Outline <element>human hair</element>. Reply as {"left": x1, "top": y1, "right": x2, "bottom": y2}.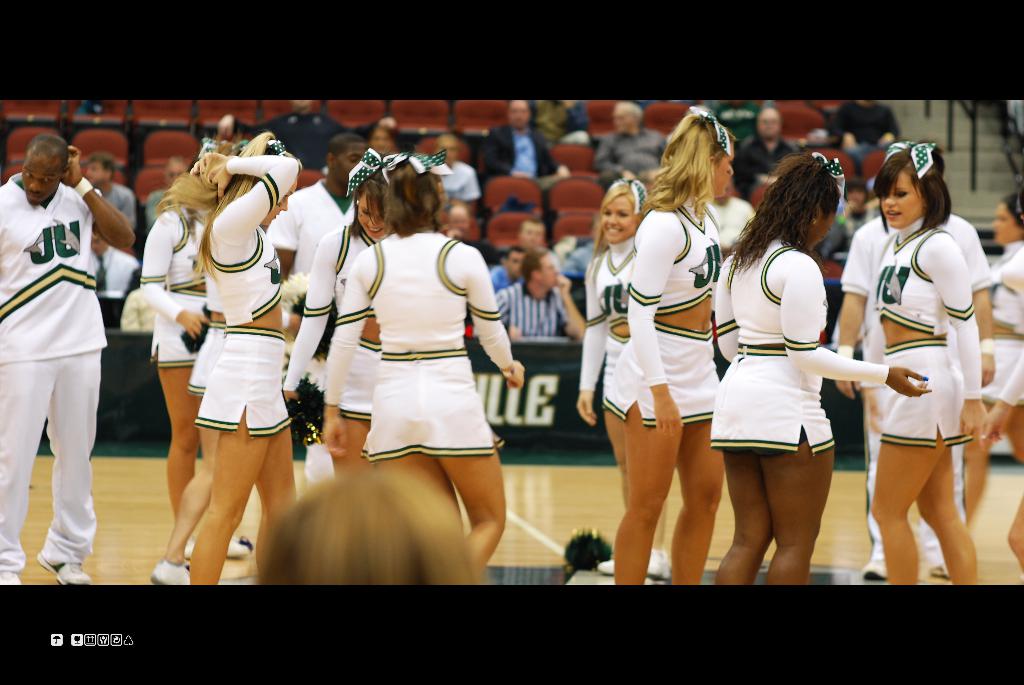
{"left": 523, "top": 246, "right": 553, "bottom": 281}.
